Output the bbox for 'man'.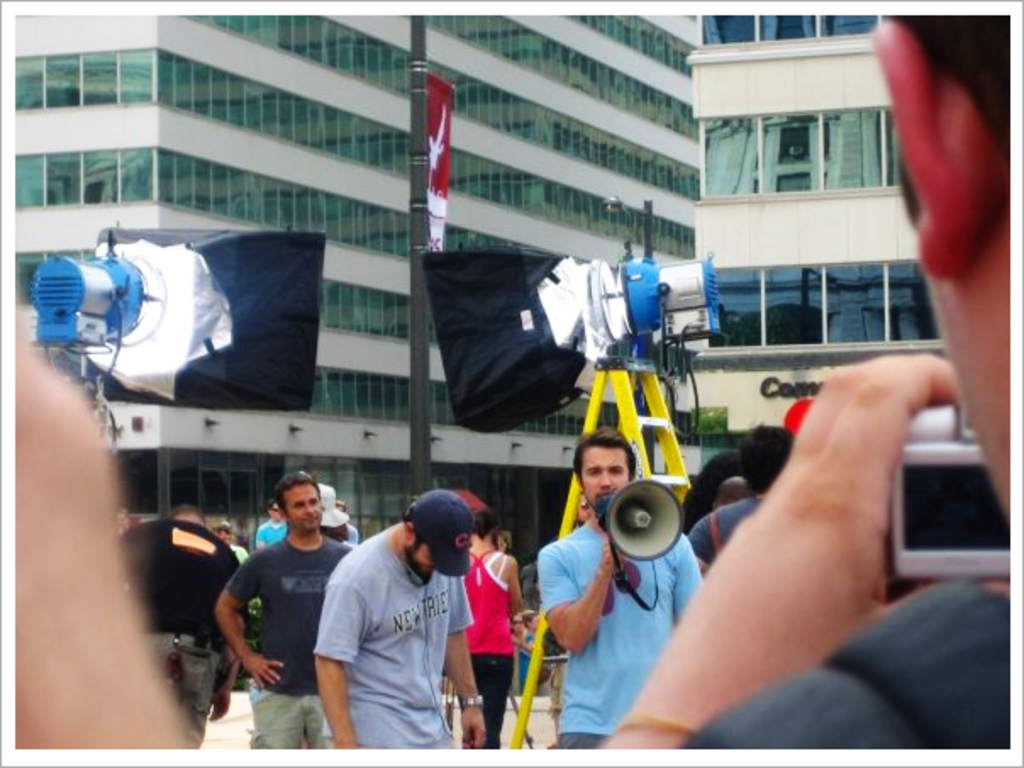
x1=115, y1=490, x2=246, y2=749.
